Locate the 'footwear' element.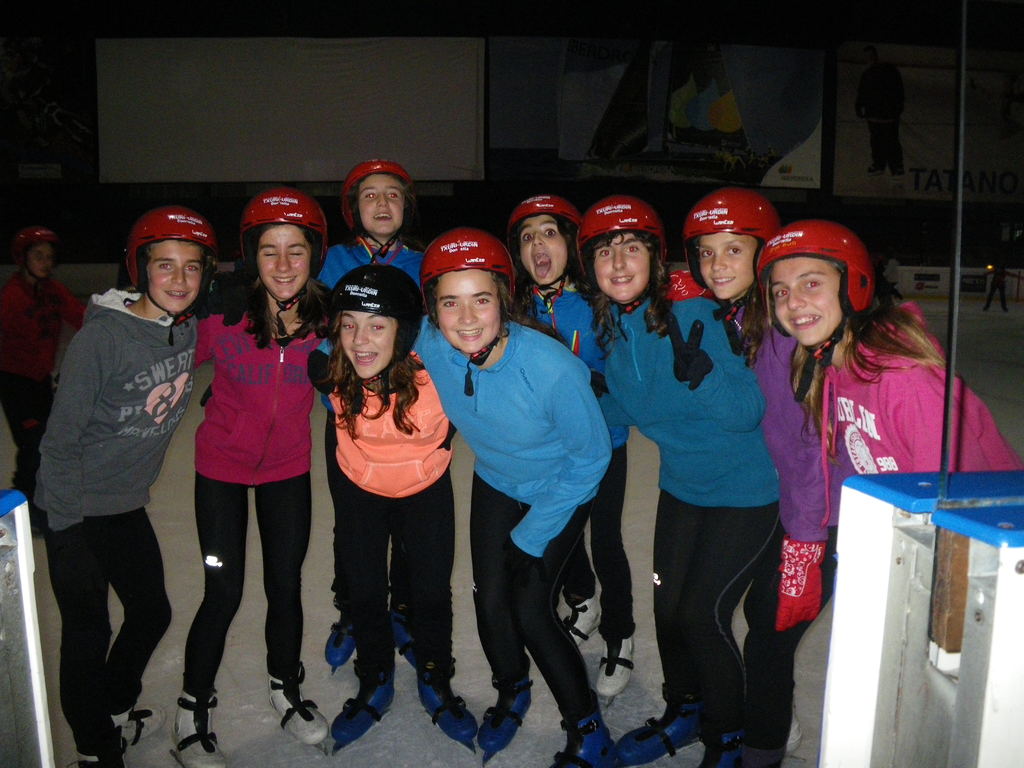
Element bbox: bbox=(75, 748, 126, 767).
